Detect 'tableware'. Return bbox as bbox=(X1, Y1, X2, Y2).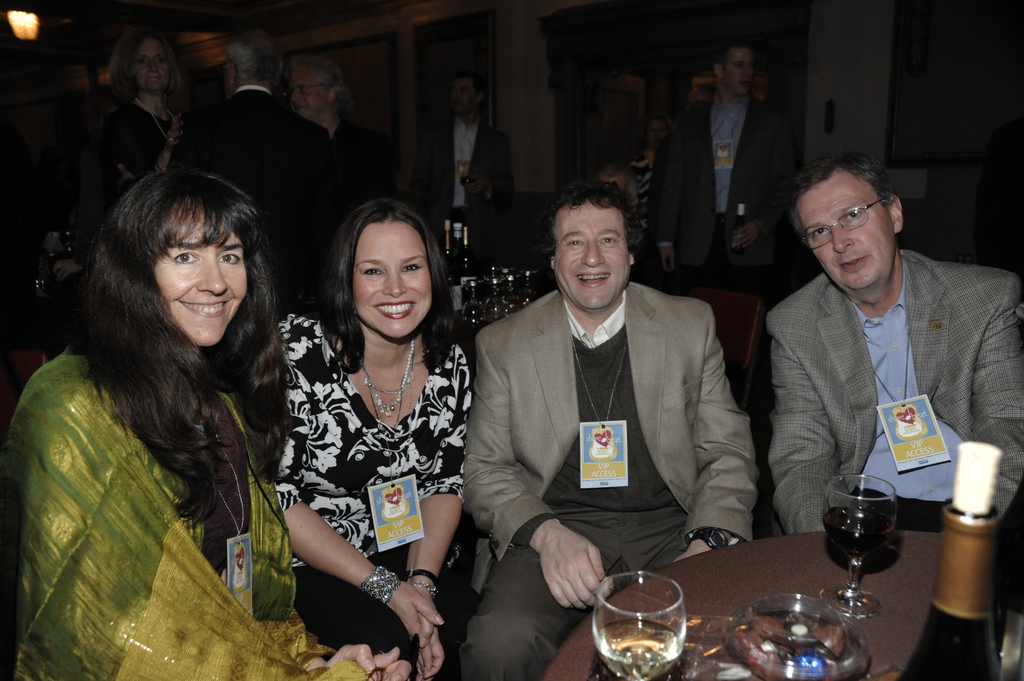
bbox=(821, 474, 901, 621).
